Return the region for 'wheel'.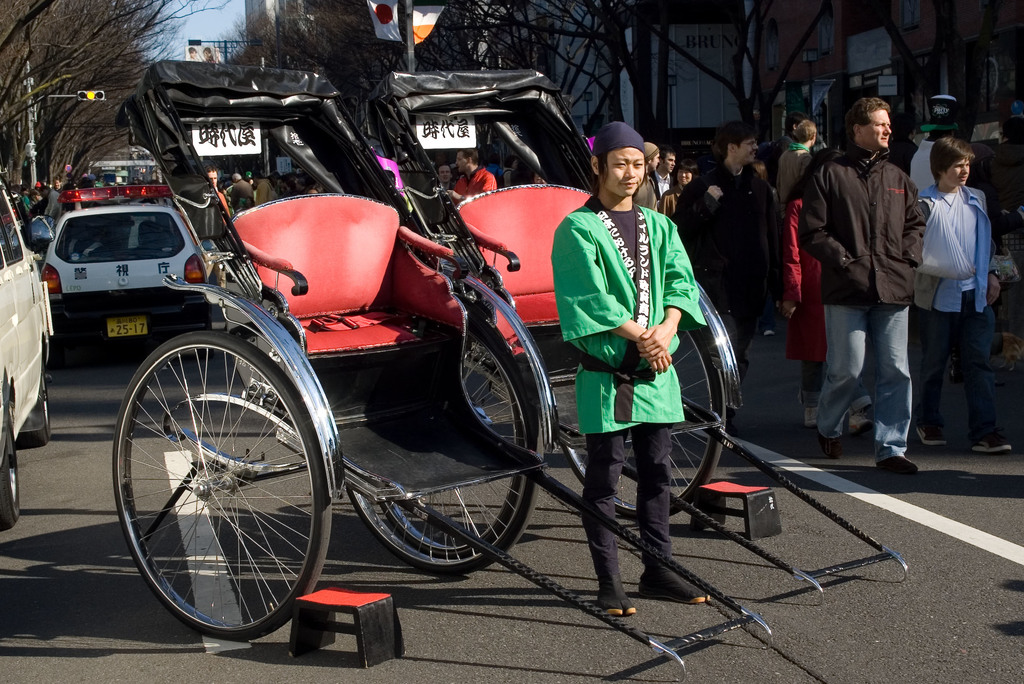
bbox(340, 323, 557, 576).
